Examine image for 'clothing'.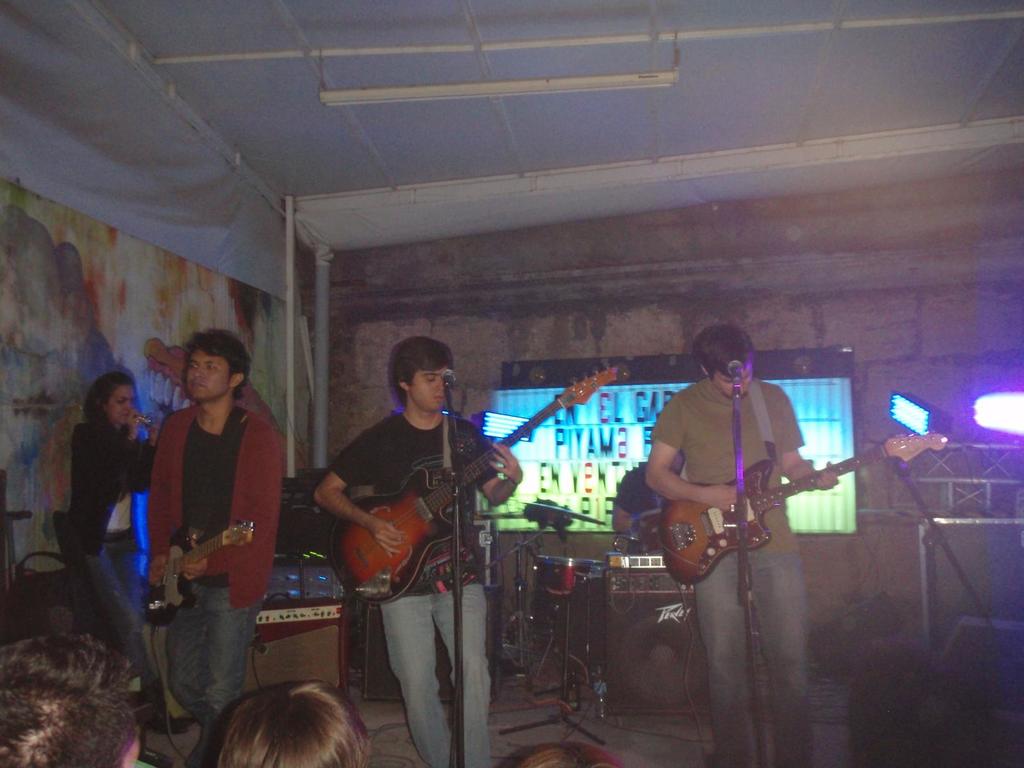
Examination result: box(63, 420, 164, 664).
